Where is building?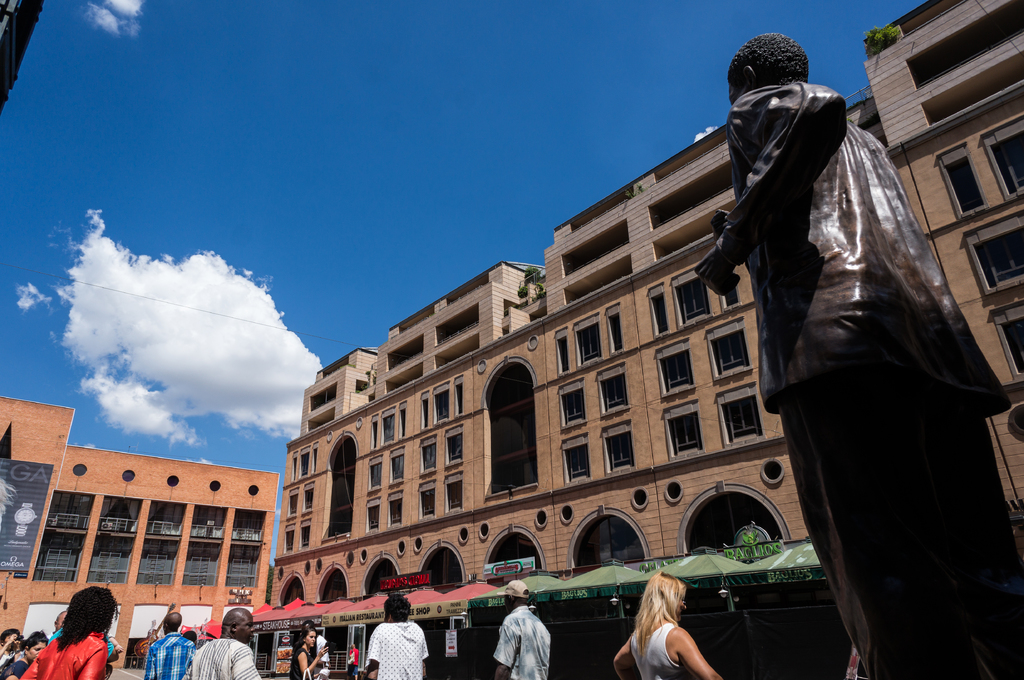
l=272, t=0, r=1023, b=679.
